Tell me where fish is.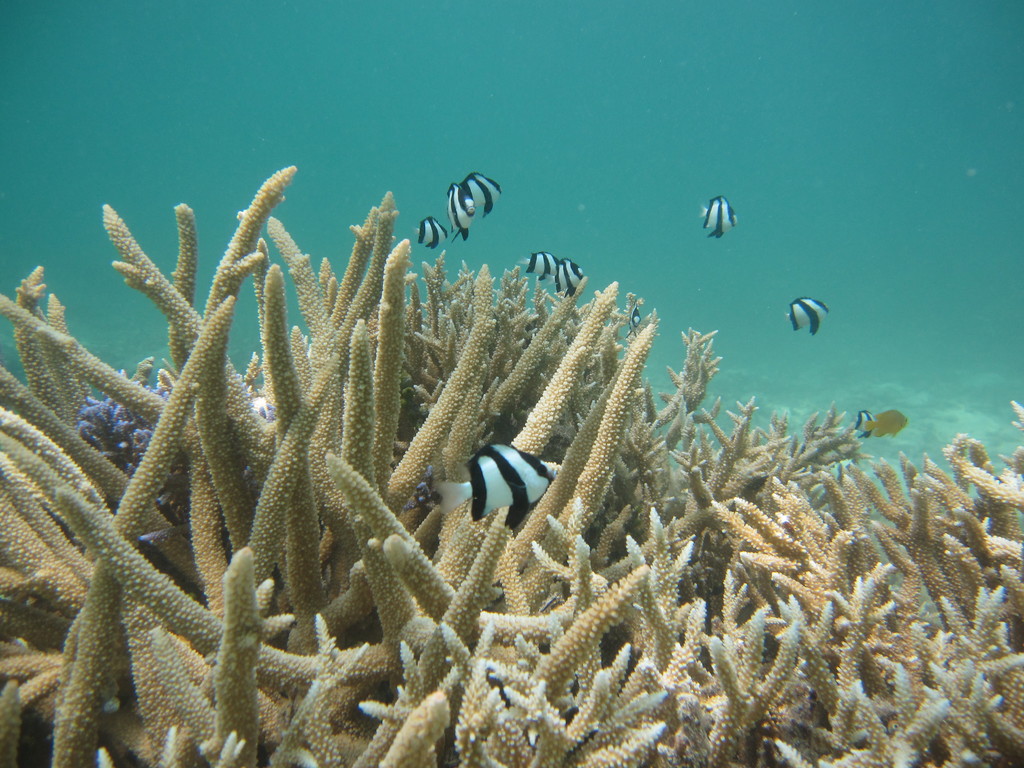
fish is at x1=520 y1=248 x2=563 y2=279.
